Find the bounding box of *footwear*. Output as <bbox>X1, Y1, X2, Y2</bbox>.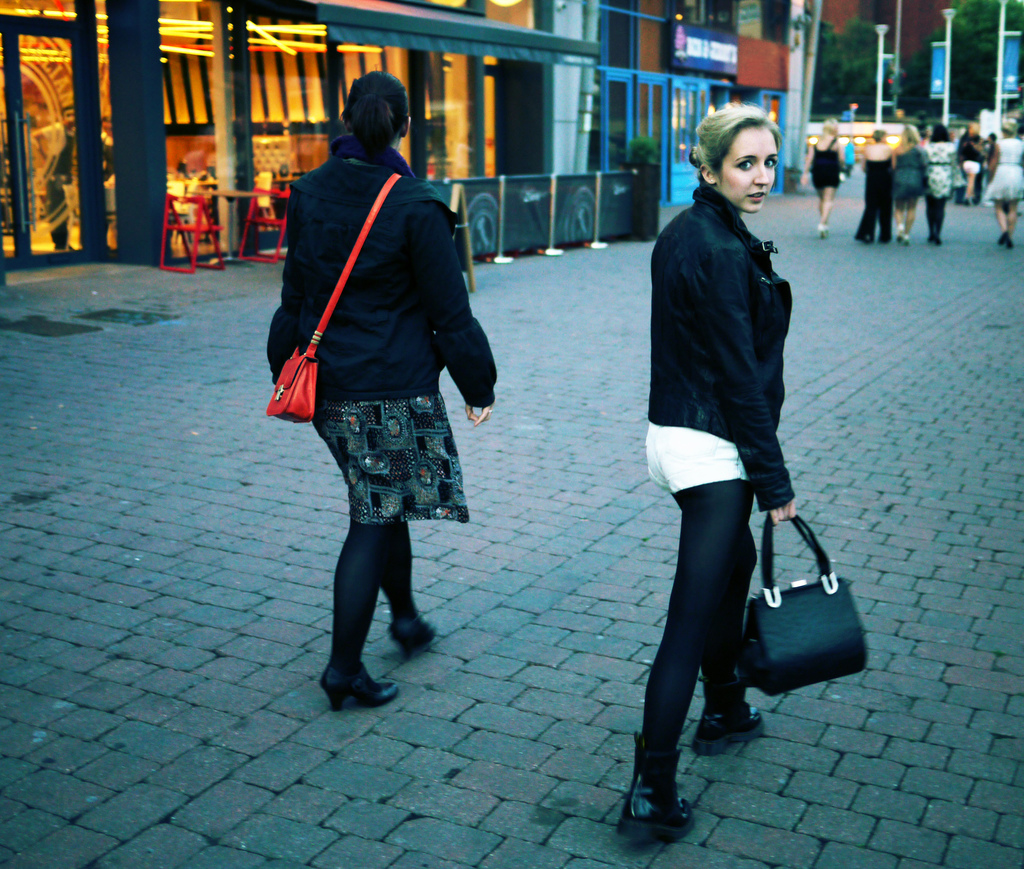
<bbox>875, 237, 894, 245</bbox>.
